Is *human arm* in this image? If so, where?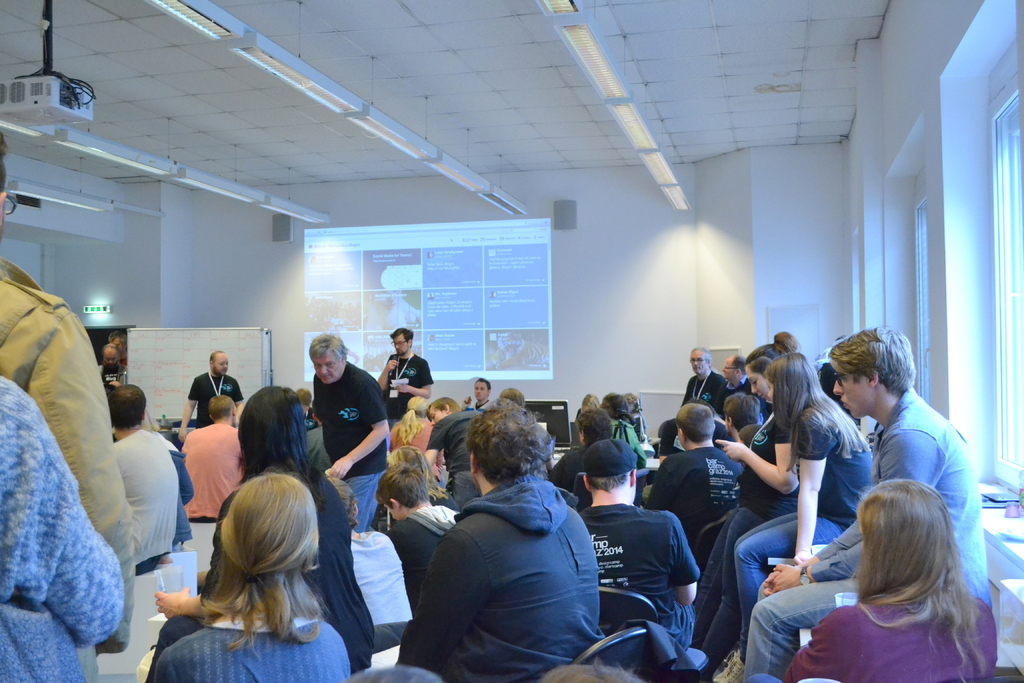
Yes, at locate(669, 513, 698, 609).
